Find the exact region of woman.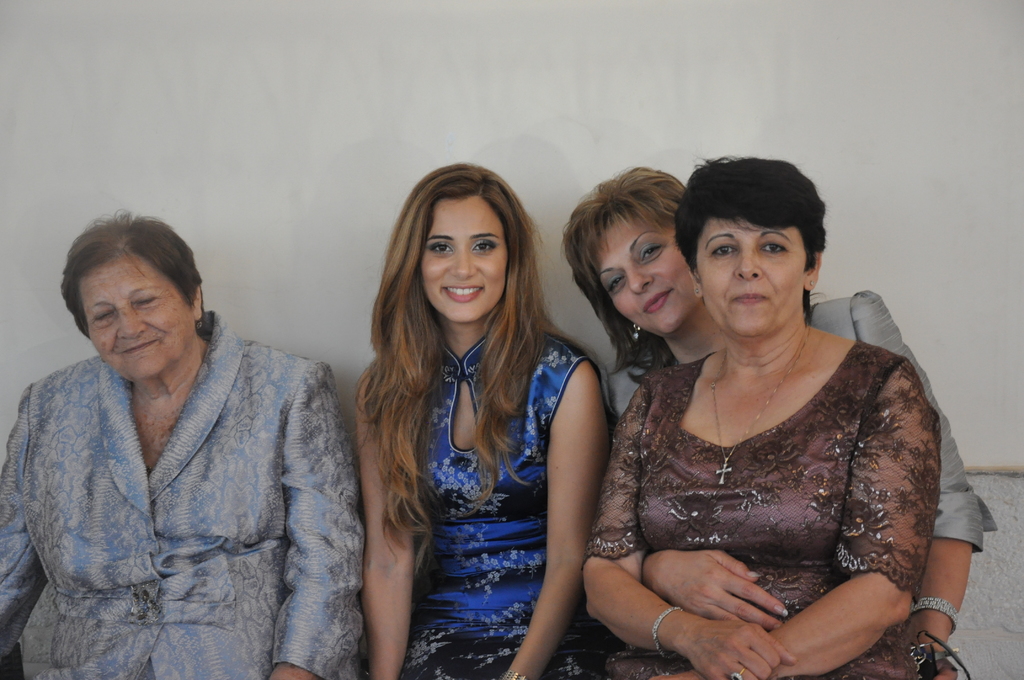
Exact region: box(0, 210, 368, 679).
